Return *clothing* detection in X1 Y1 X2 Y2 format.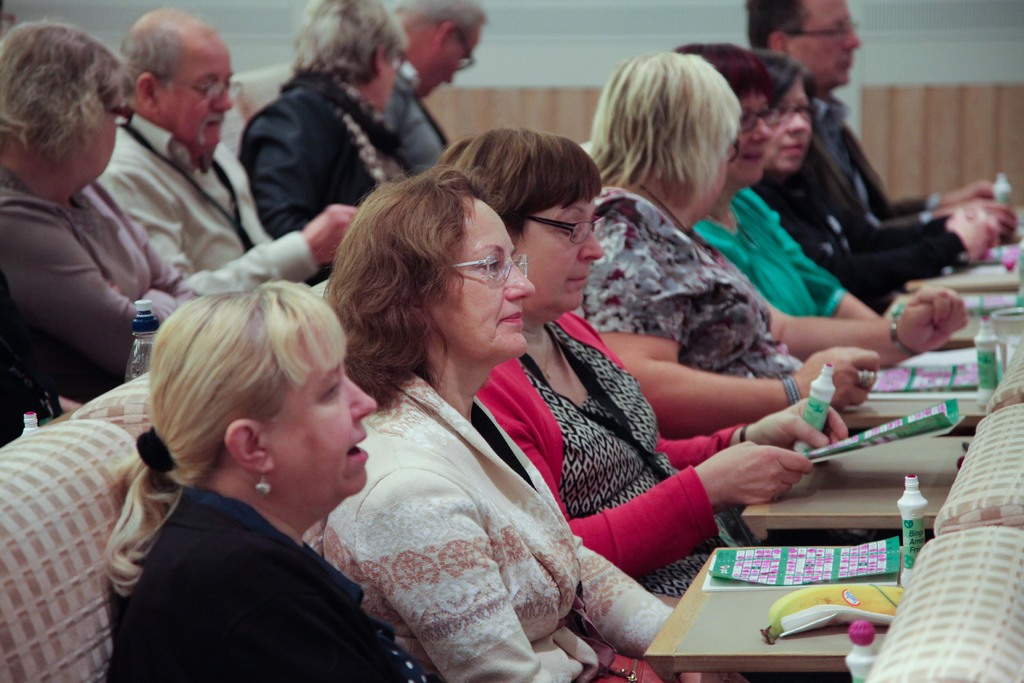
746 140 969 315.
